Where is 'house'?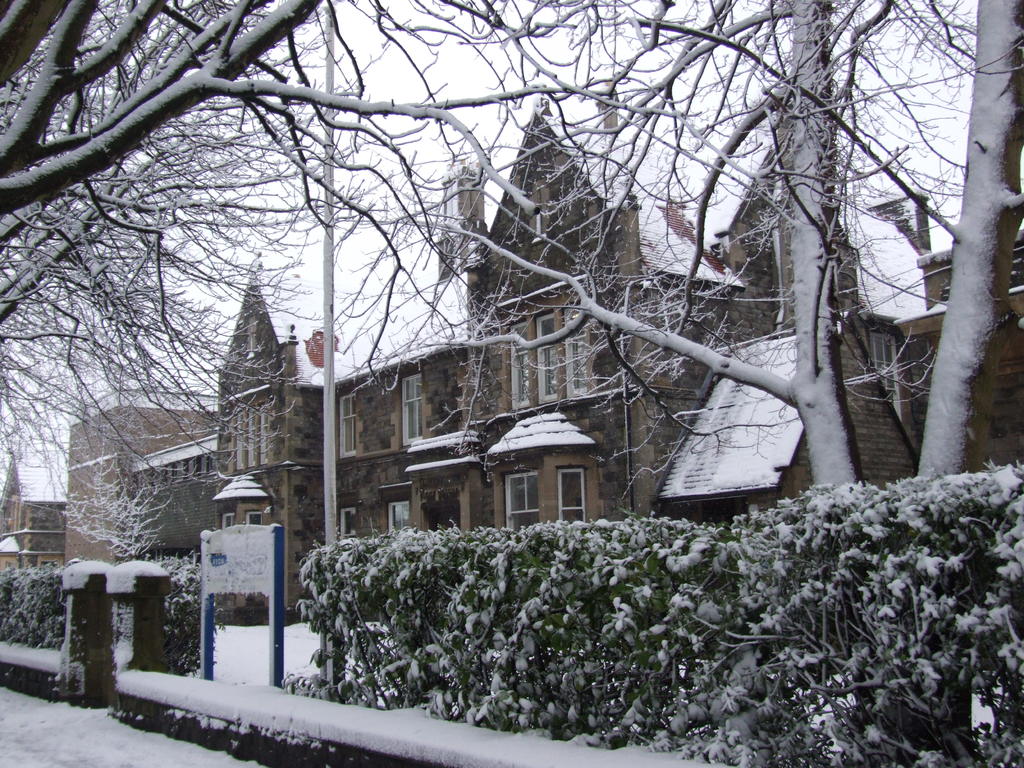
BBox(0, 442, 63, 566).
